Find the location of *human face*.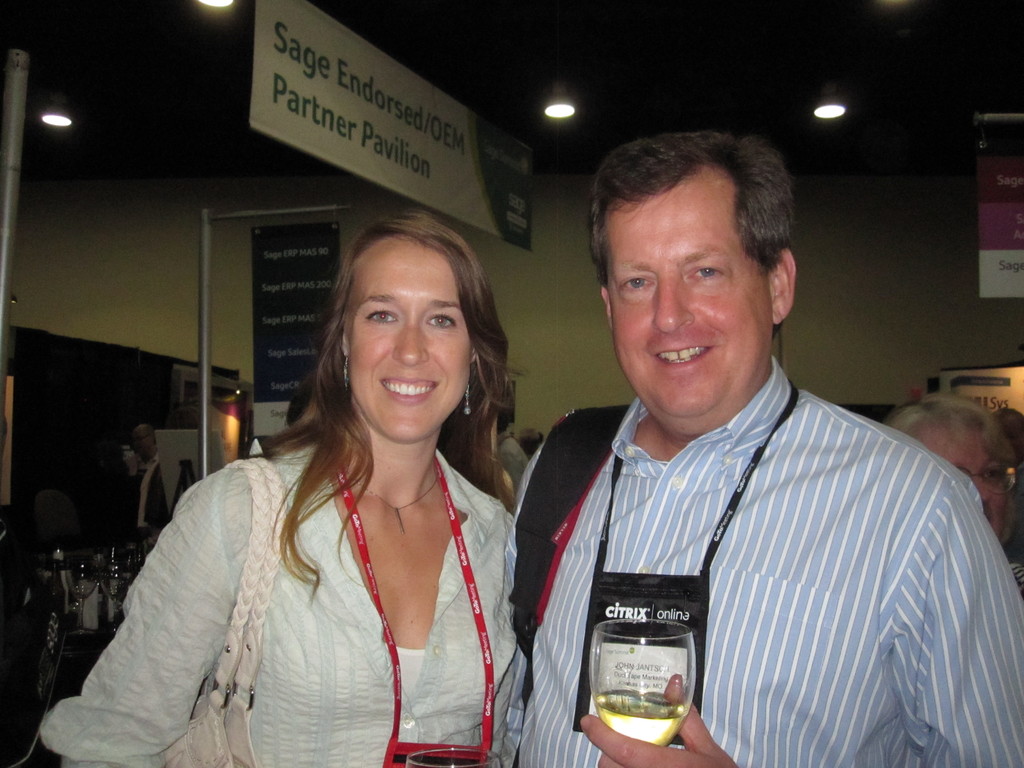
Location: <bbox>915, 414, 1014, 539</bbox>.
